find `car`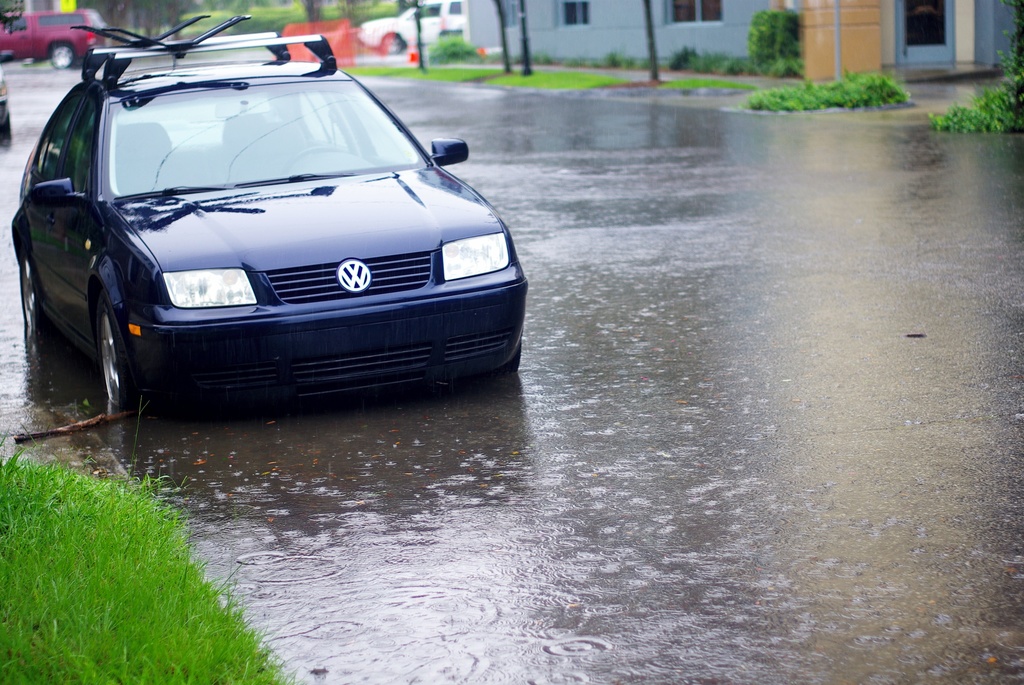
select_region(20, 25, 515, 422)
